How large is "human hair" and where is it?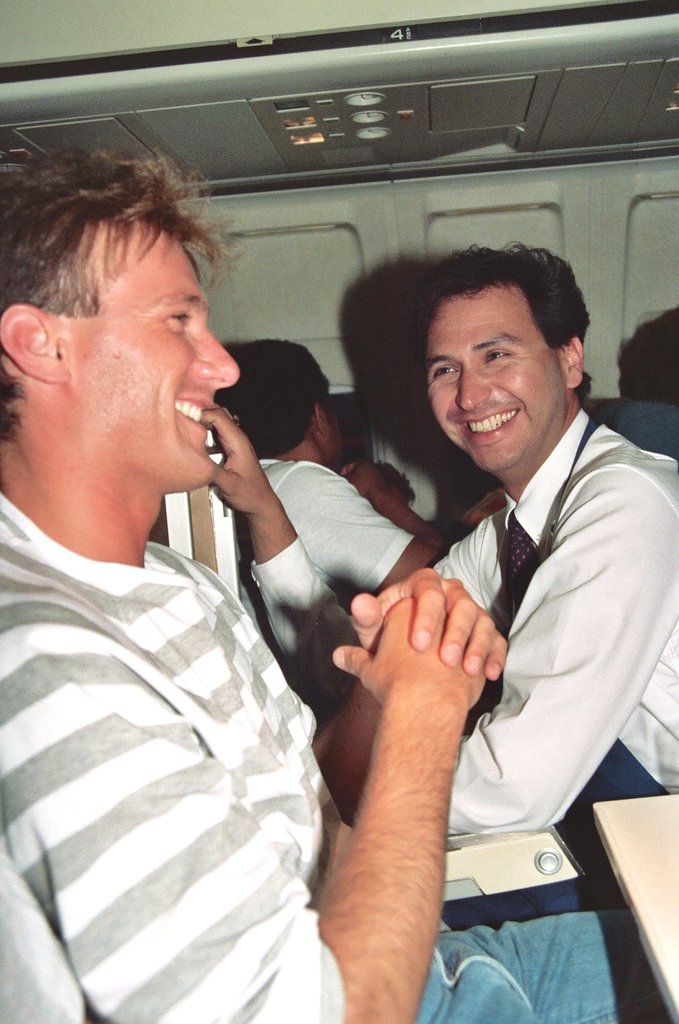
Bounding box: [left=0, top=141, right=230, bottom=446].
